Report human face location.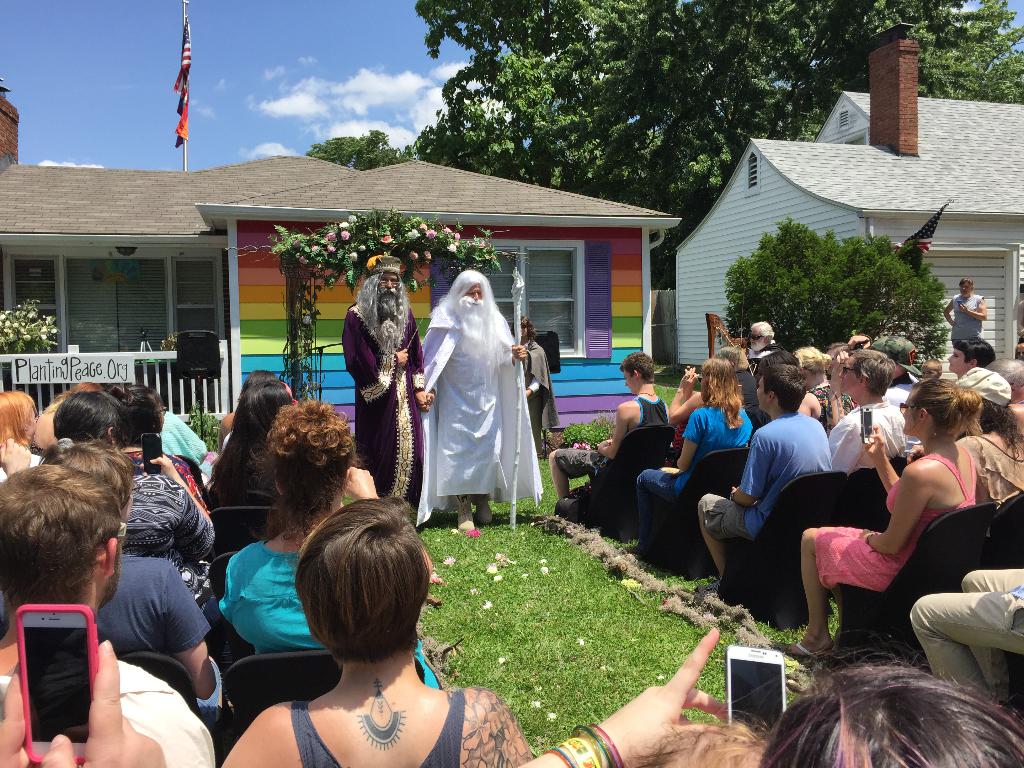
Report: (375, 269, 401, 315).
